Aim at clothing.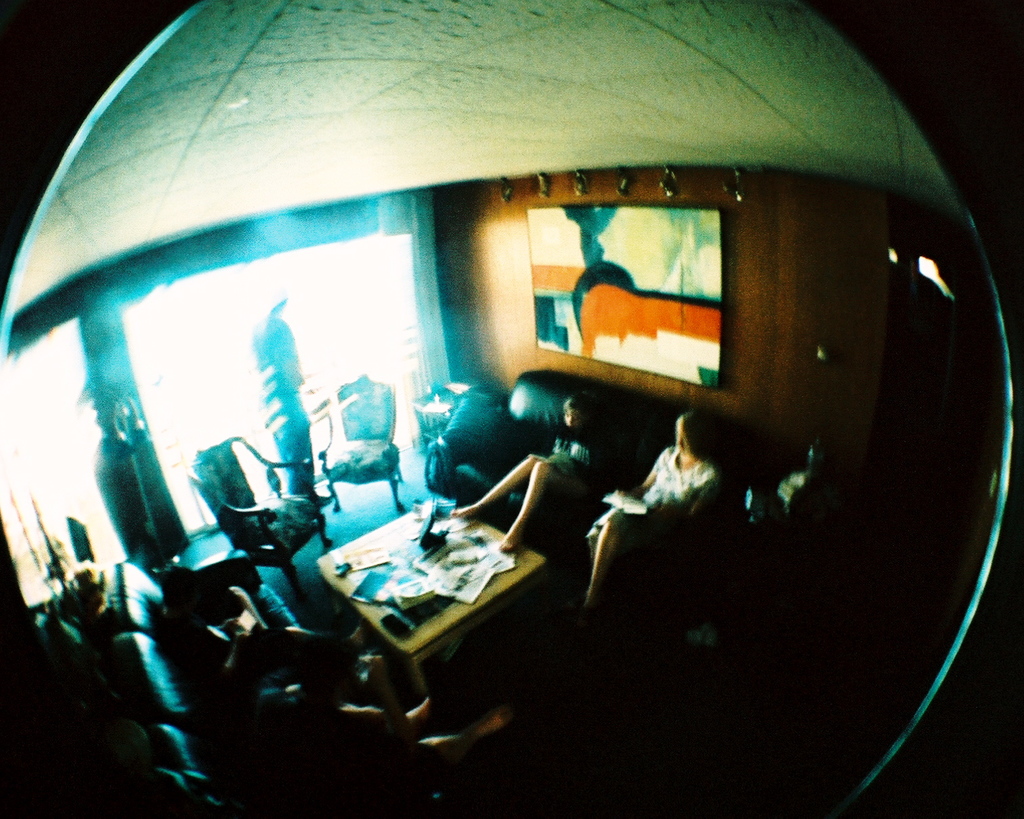
Aimed at (x1=584, y1=448, x2=721, y2=555).
